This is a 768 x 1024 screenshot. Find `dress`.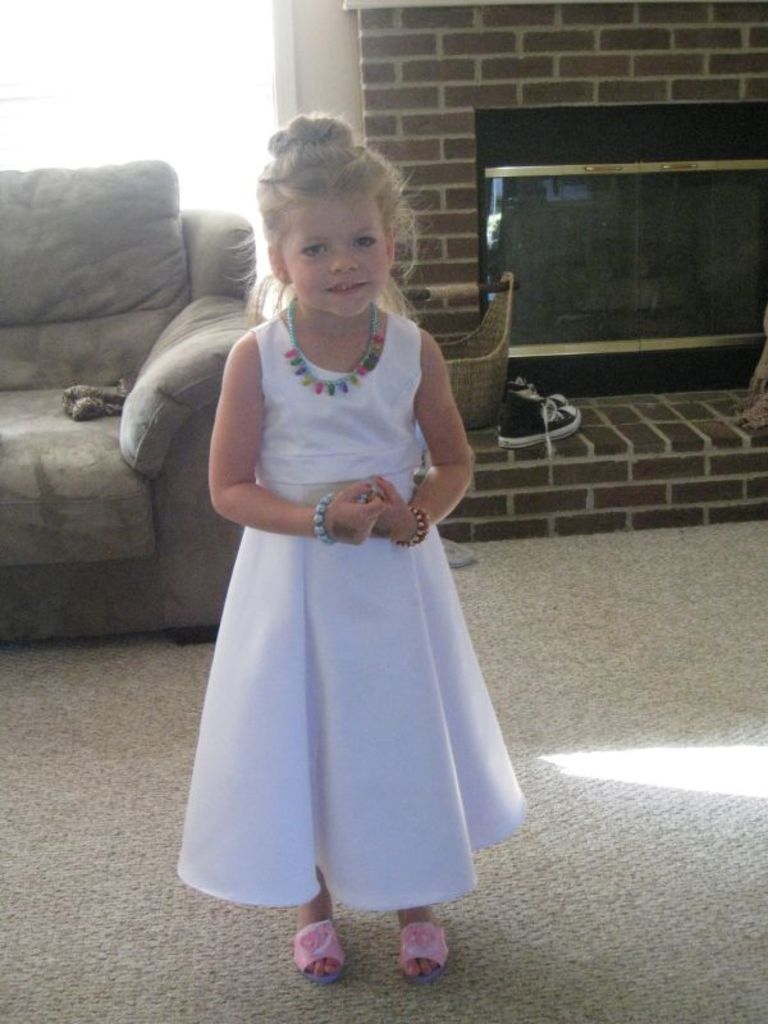
Bounding box: detection(173, 315, 530, 911).
